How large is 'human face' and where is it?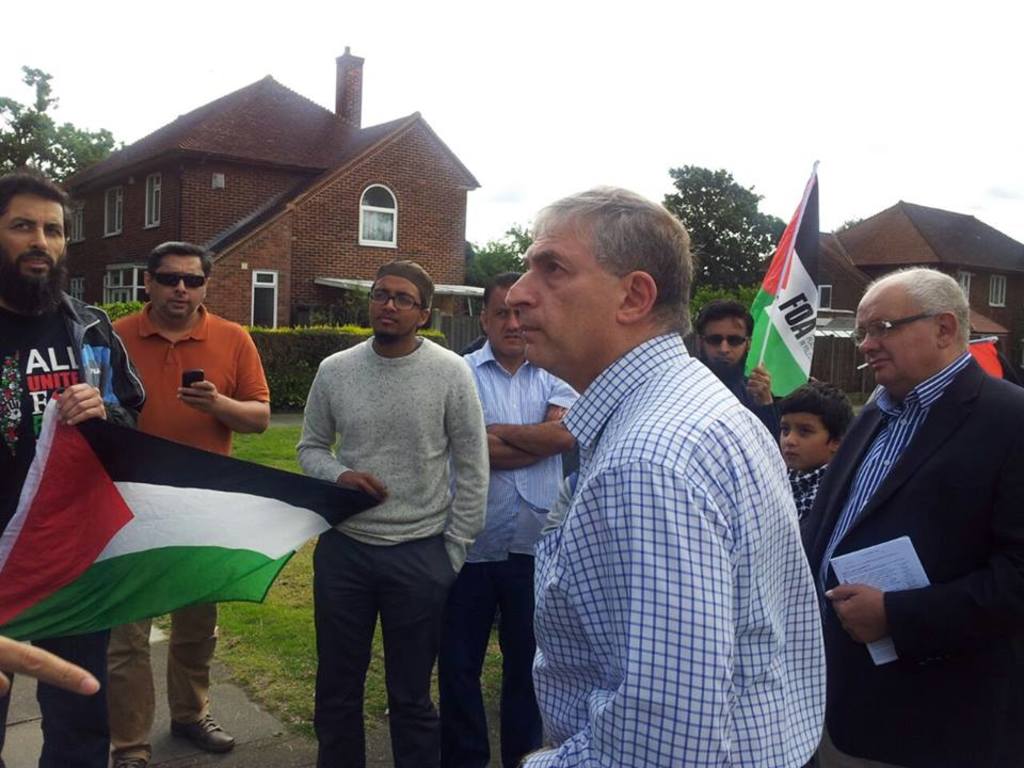
Bounding box: left=774, top=405, right=838, bottom=466.
